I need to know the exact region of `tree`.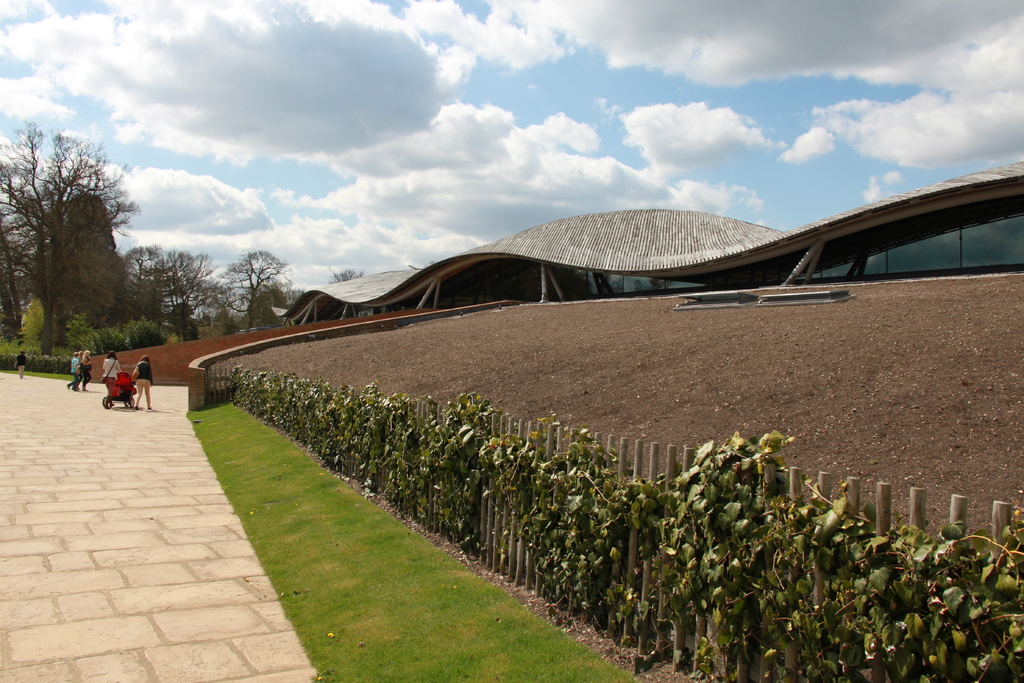
Region: <region>166, 304, 196, 338</region>.
